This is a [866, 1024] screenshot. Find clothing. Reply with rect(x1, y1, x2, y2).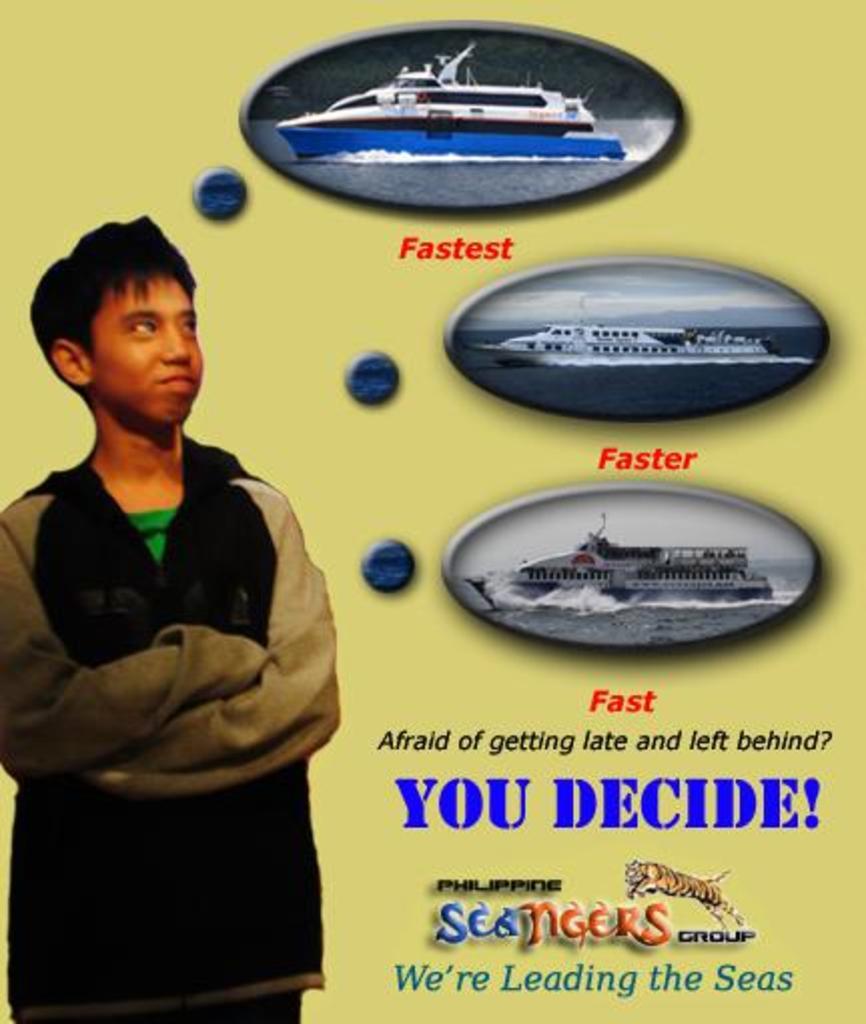
rect(16, 329, 341, 972).
